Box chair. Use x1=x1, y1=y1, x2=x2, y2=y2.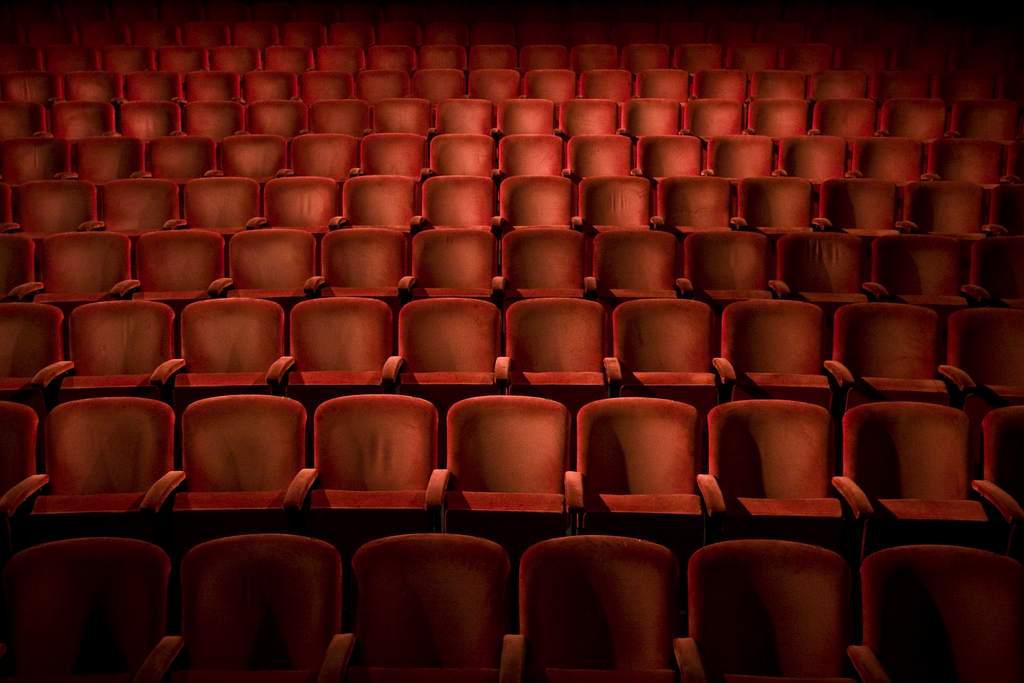
x1=967, y1=235, x2=1023, y2=311.
